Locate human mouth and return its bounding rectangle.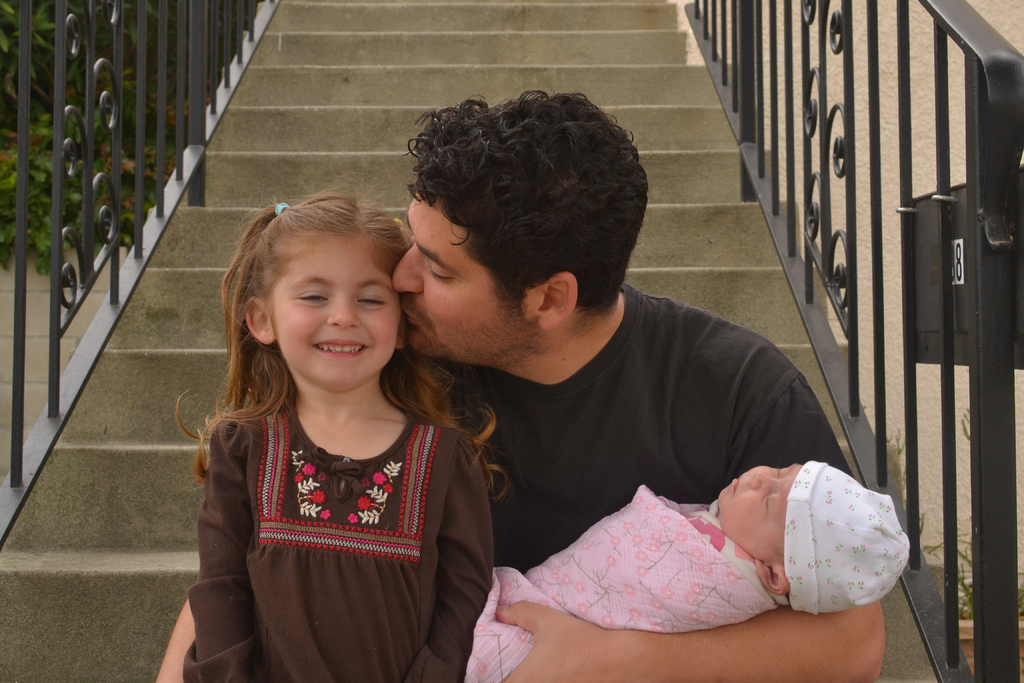
<bbox>400, 300, 430, 329</bbox>.
